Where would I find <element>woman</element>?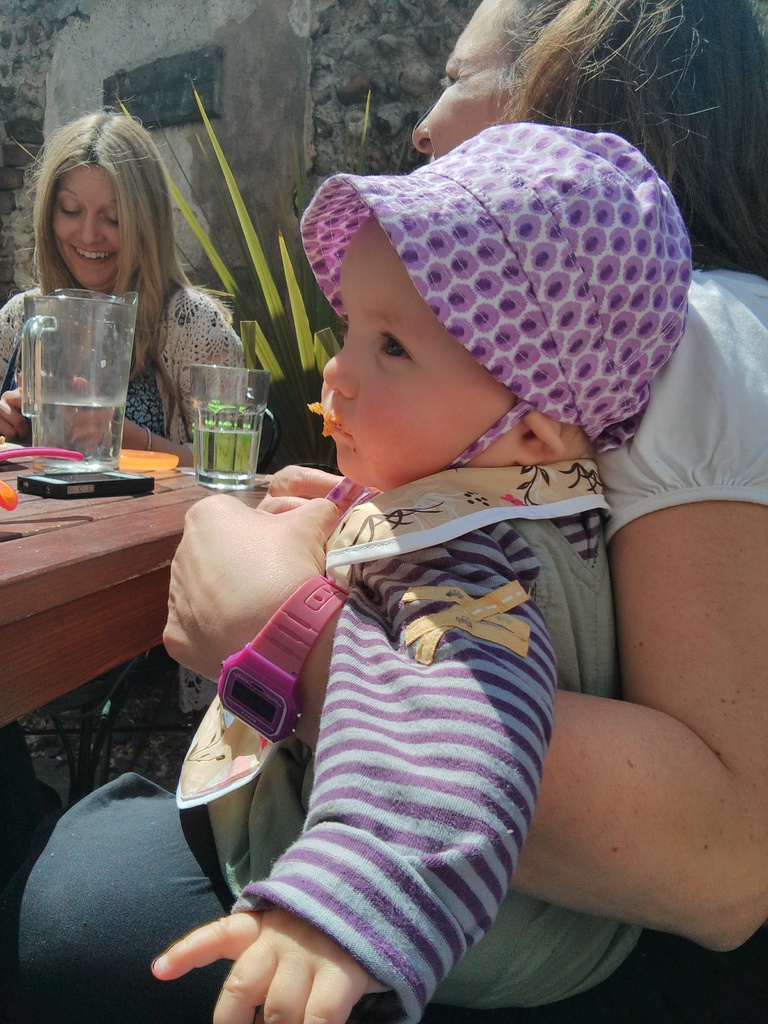
At bbox=(11, 0, 767, 1023).
